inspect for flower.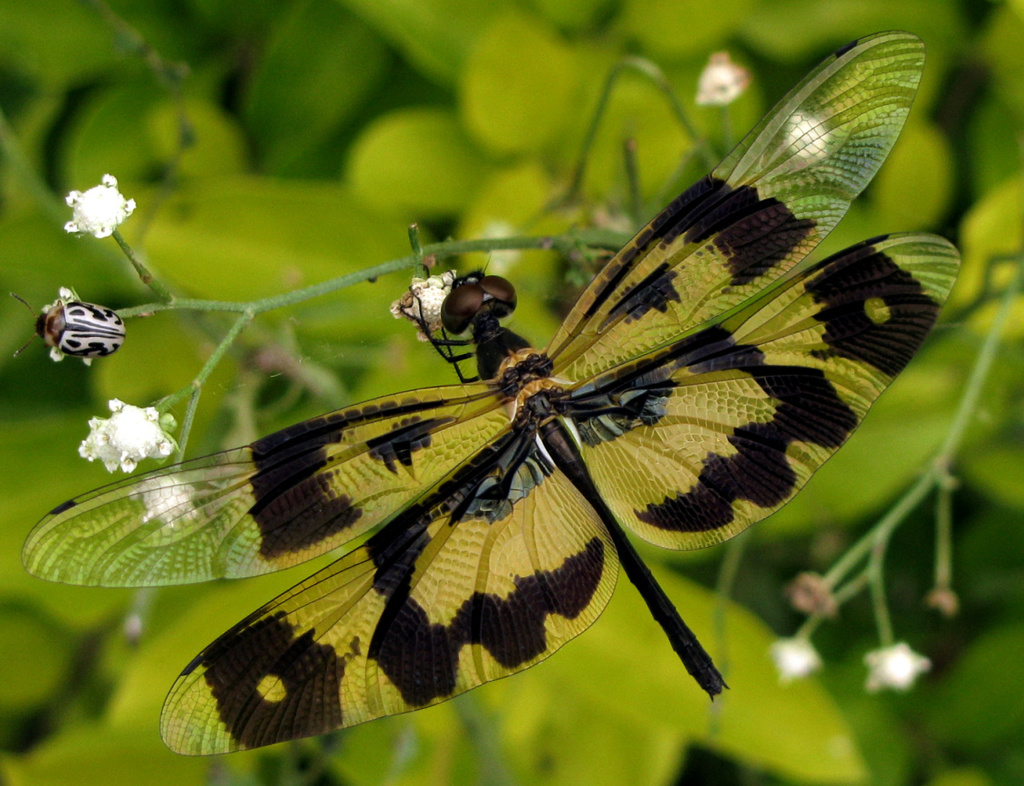
Inspection: locate(124, 468, 201, 535).
